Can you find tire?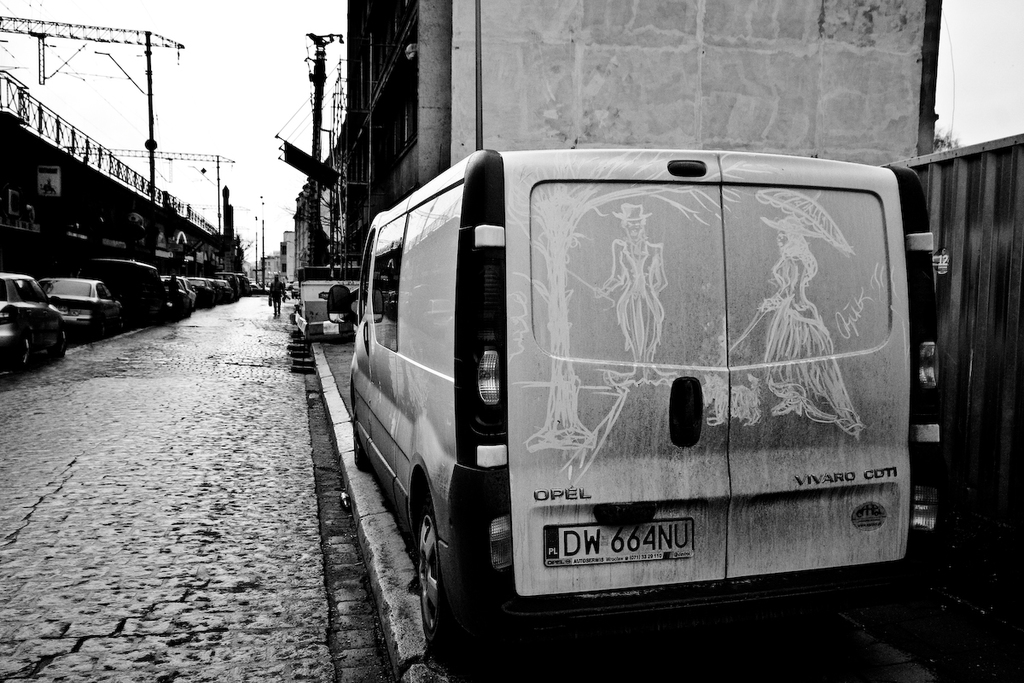
Yes, bounding box: 413, 487, 451, 667.
